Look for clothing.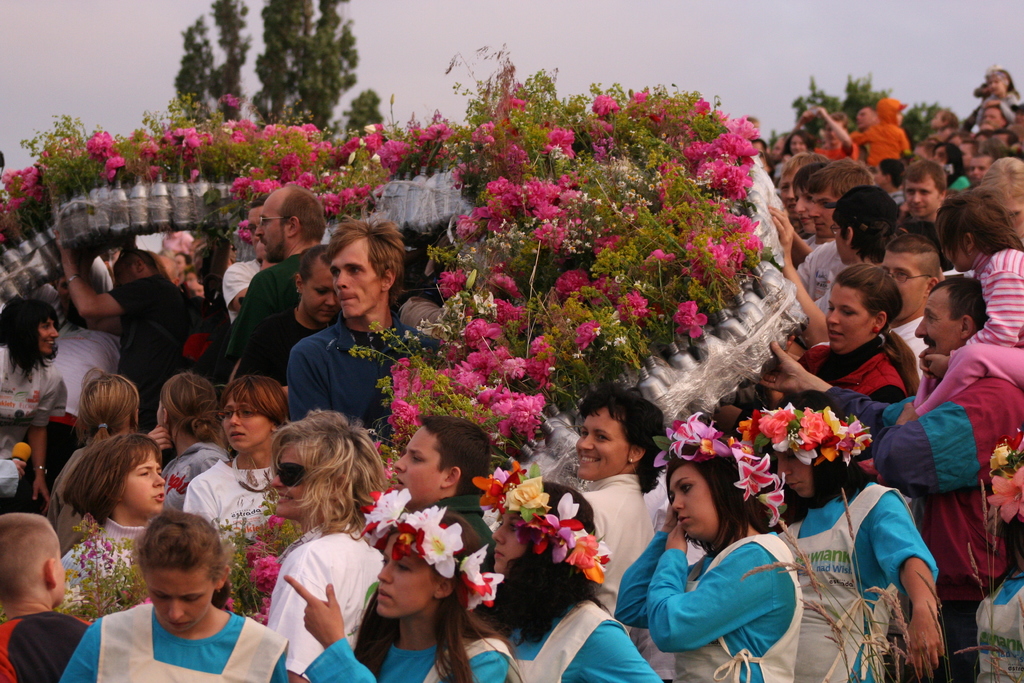
Found: select_region(431, 492, 500, 572).
